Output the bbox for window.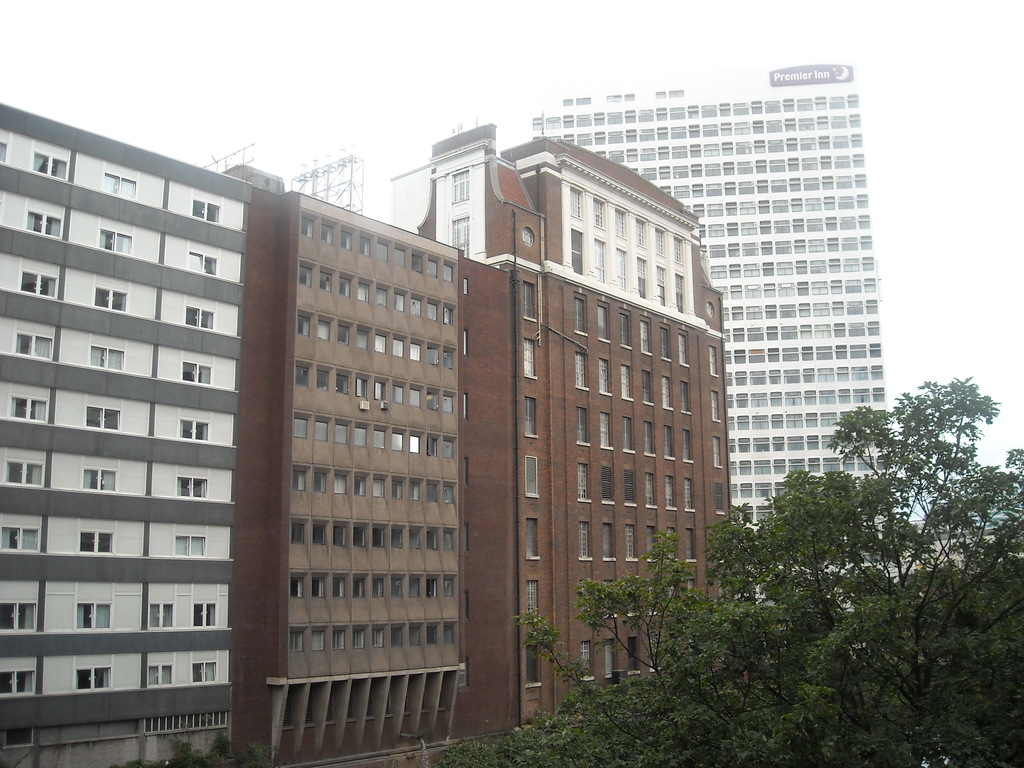
region(808, 218, 821, 230).
